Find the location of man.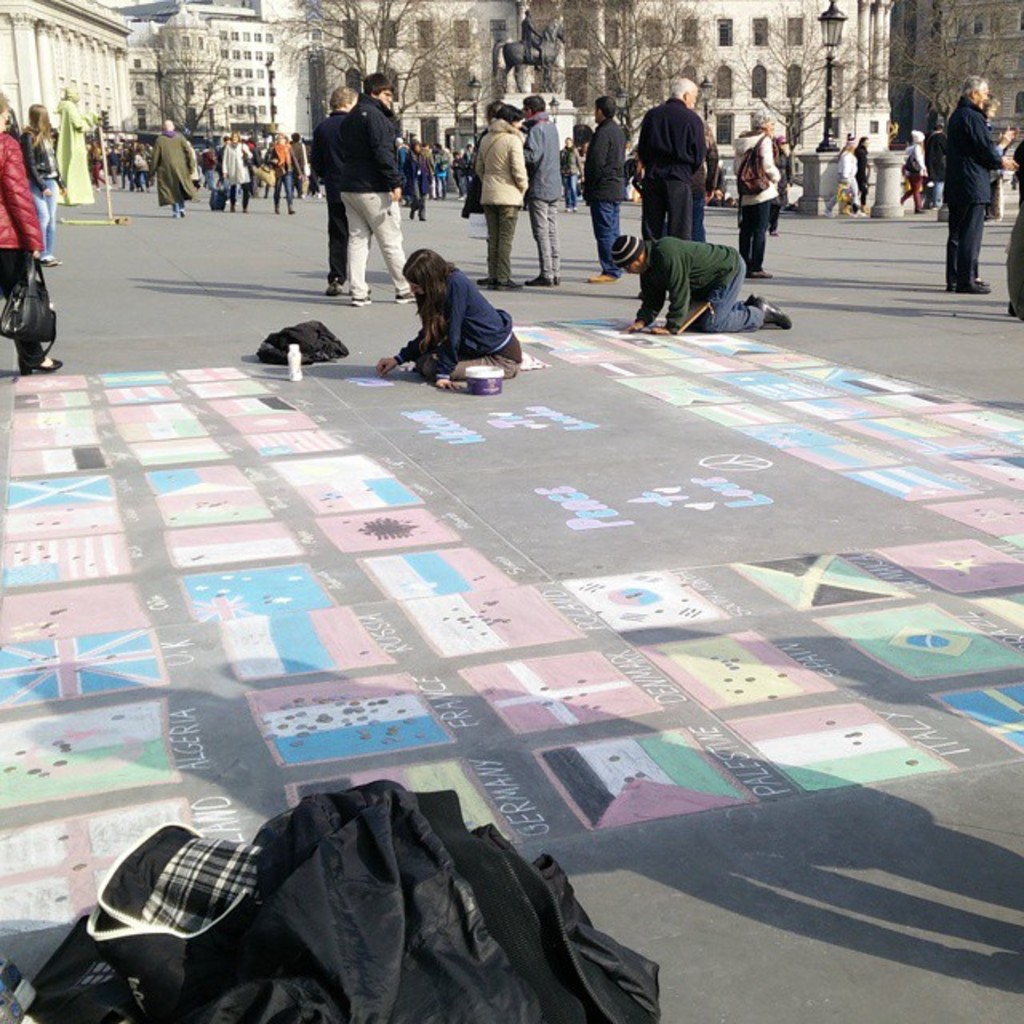
Location: 54,86,96,205.
